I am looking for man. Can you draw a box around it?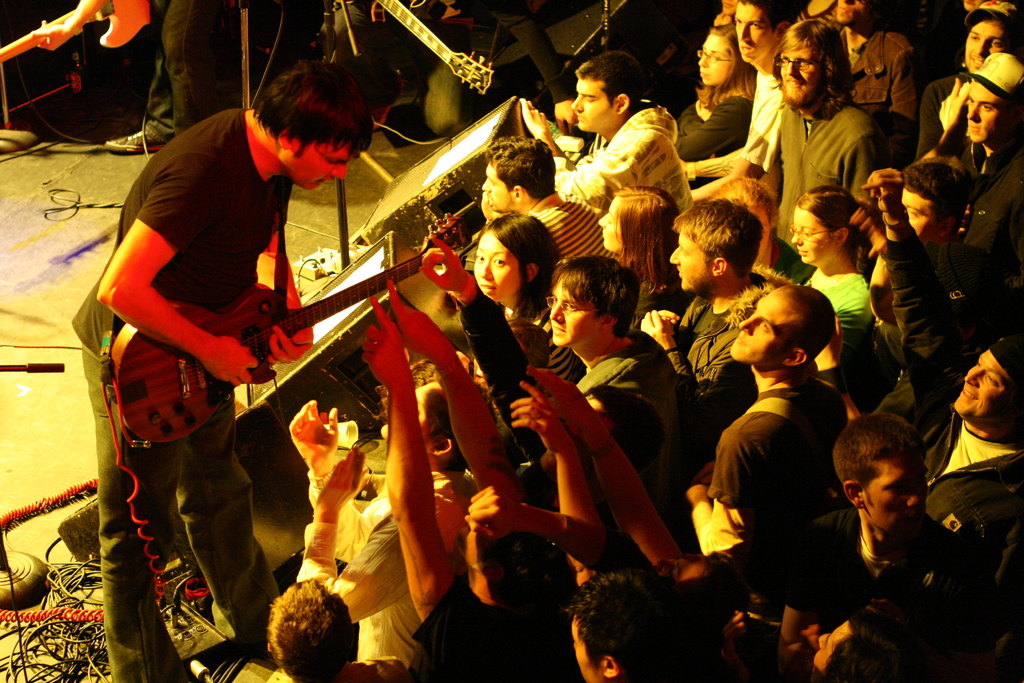
Sure, the bounding box is pyautogui.locateOnScreen(474, 133, 611, 259).
